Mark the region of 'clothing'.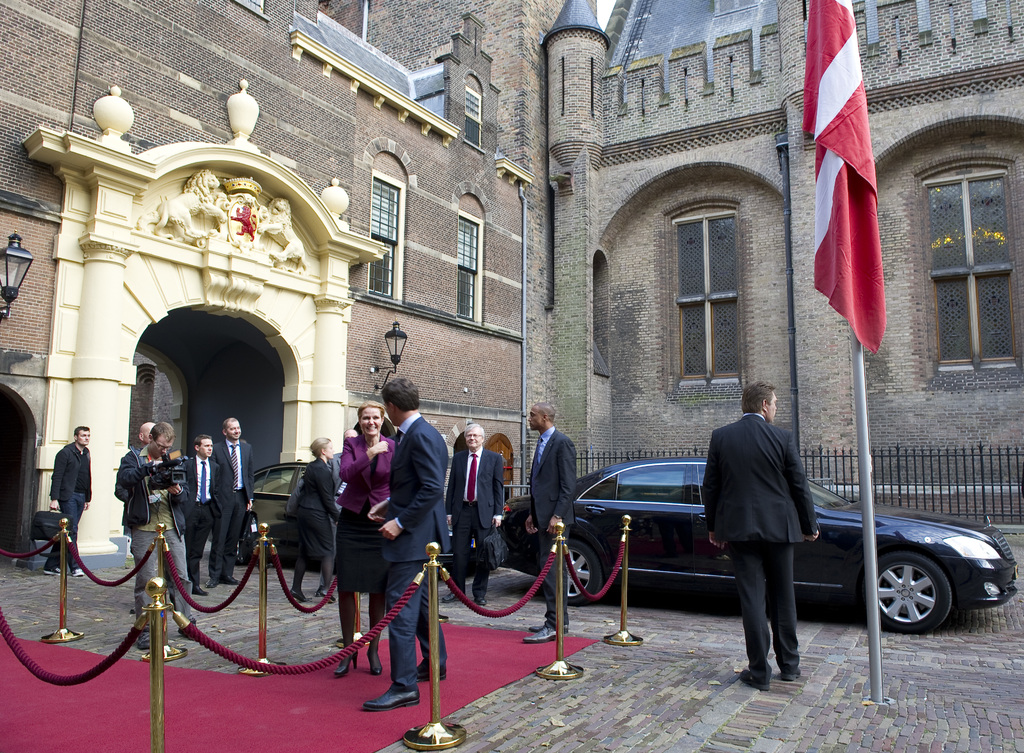
Region: 330, 438, 394, 645.
